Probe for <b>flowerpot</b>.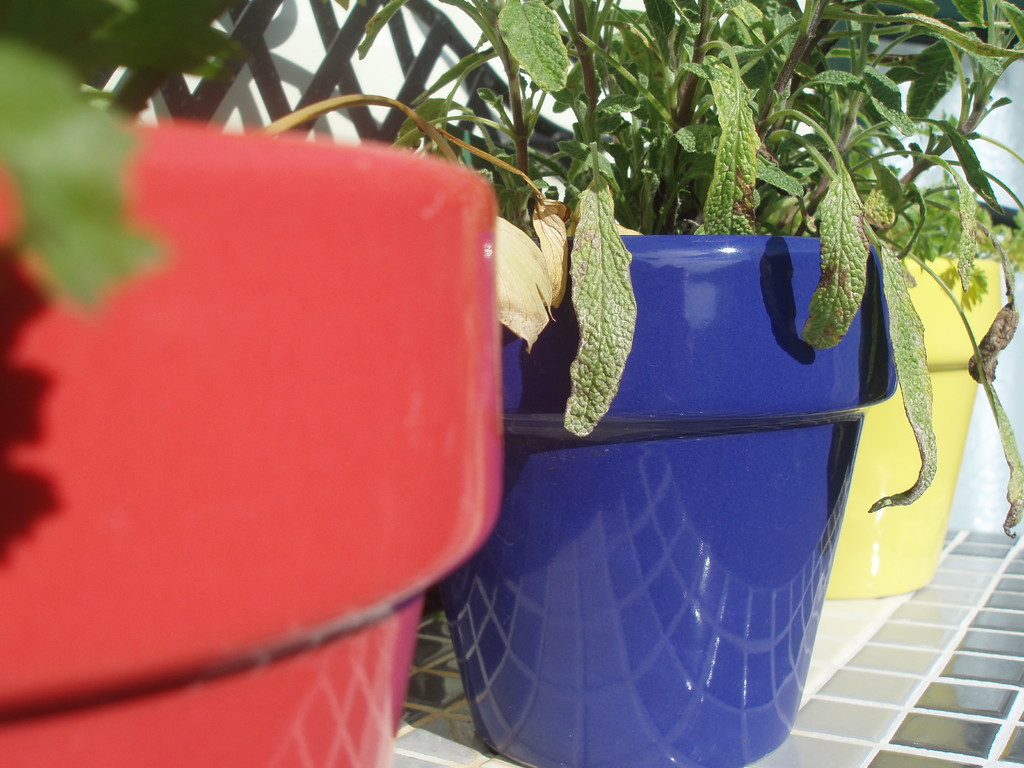
Probe result: (472, 193, 894, 747).
